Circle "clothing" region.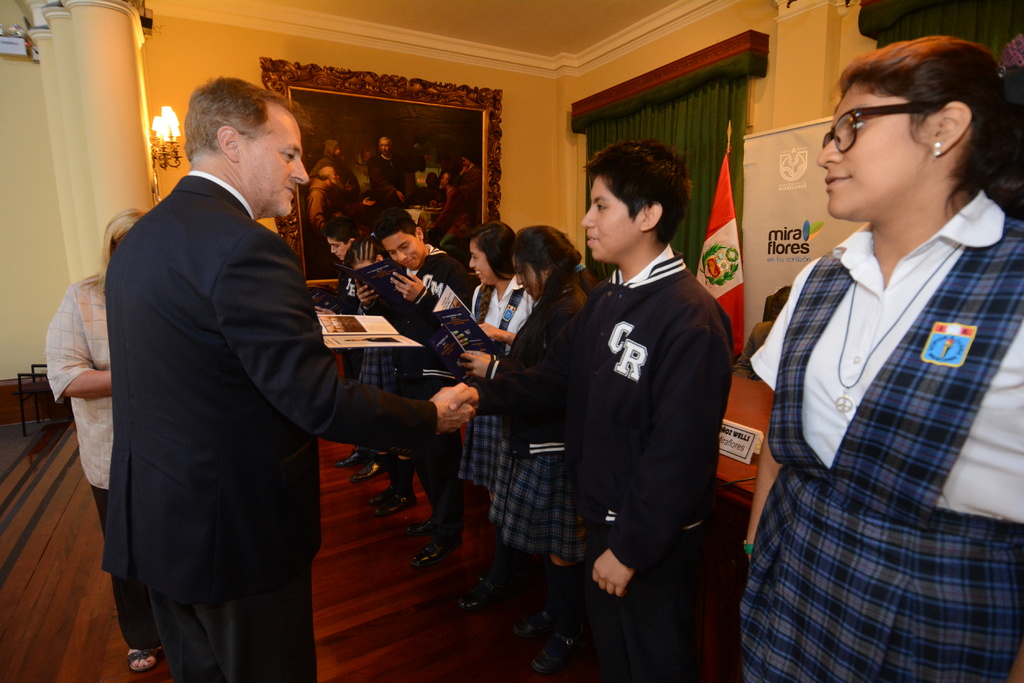
Region: box(732, 320, 771, 388).
